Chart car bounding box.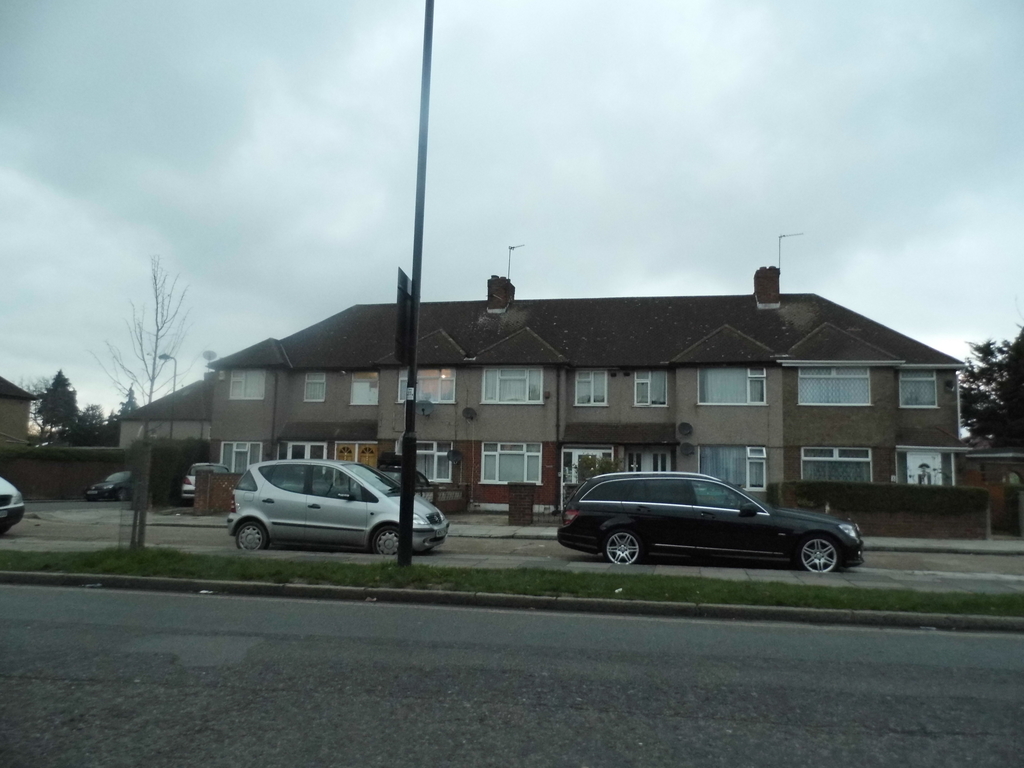
Charted: locate(82, 468, 133, 500).
